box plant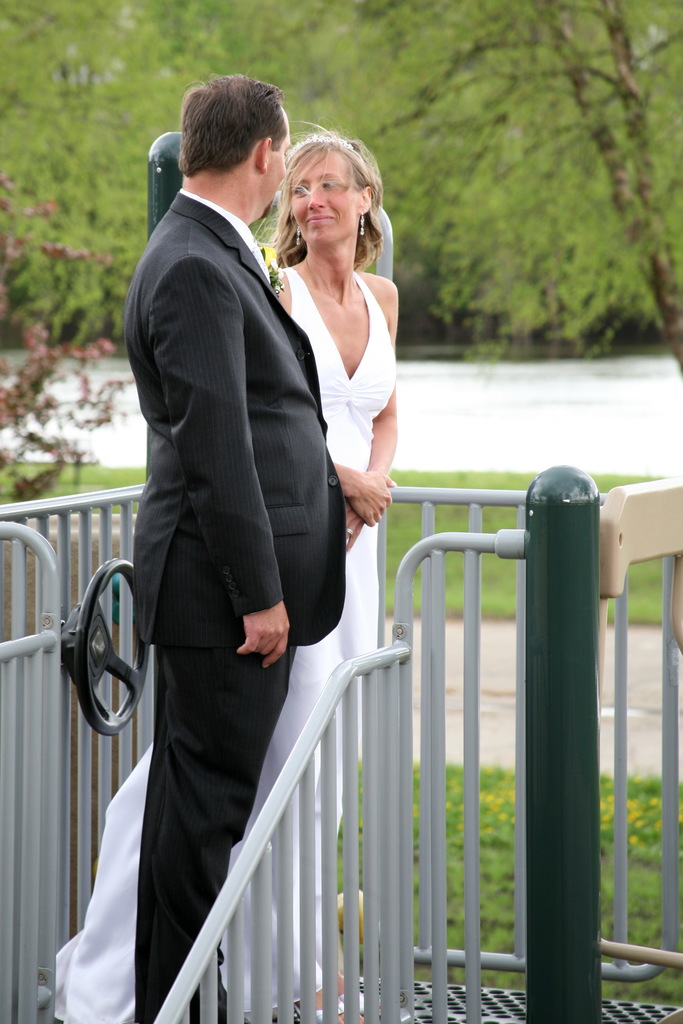
bbox(630, 884, 662, 960)
